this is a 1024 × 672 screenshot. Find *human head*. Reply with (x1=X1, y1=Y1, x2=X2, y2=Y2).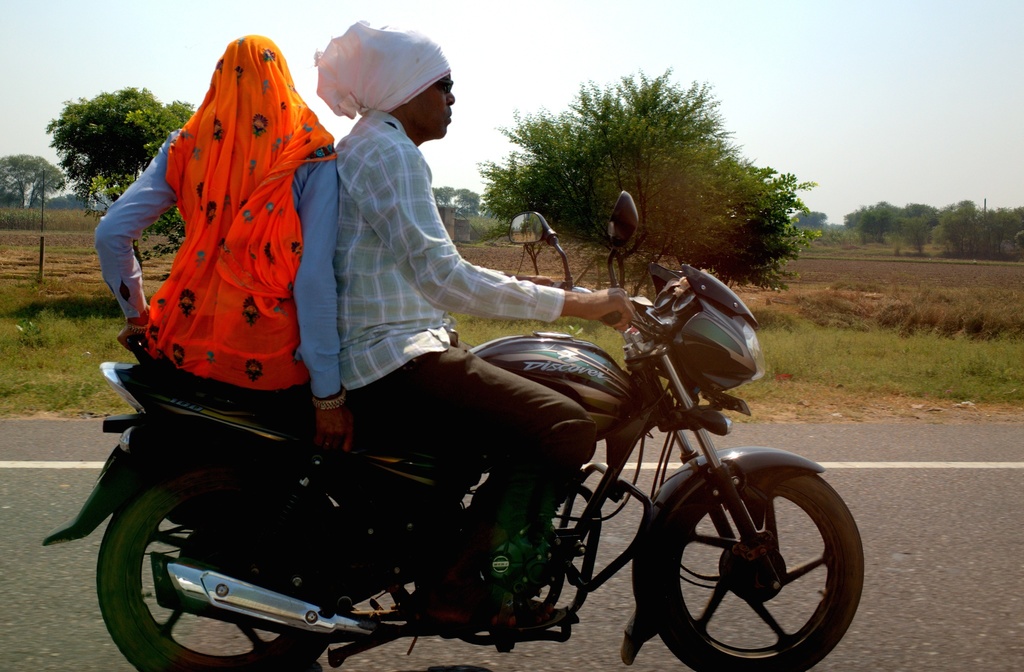
(x1=213, y1=35, x2=282, y2=125).
